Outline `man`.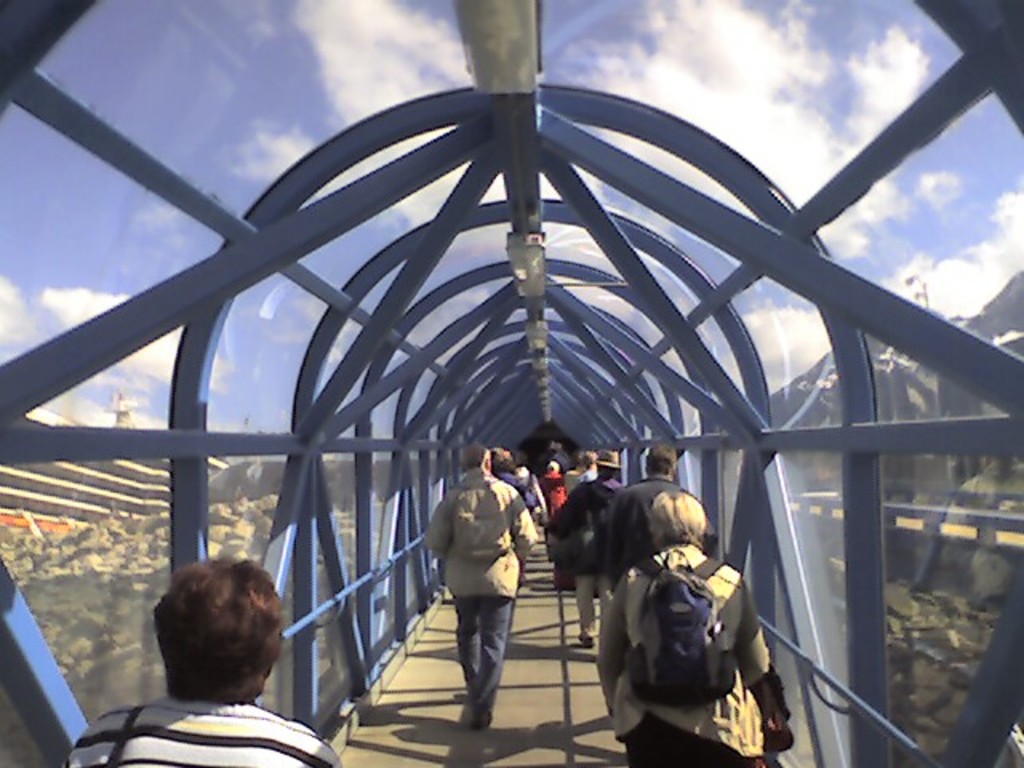
Outline: BBox(426, 440, 549, 728).
